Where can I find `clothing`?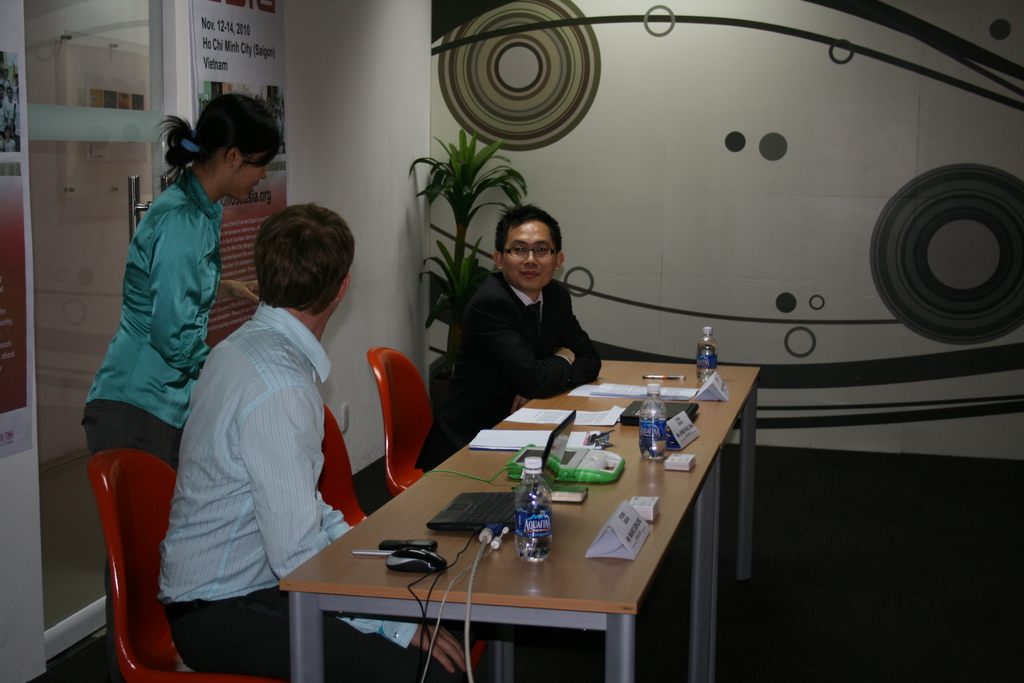
You can find it at box=[161, 299, 470, 682].
